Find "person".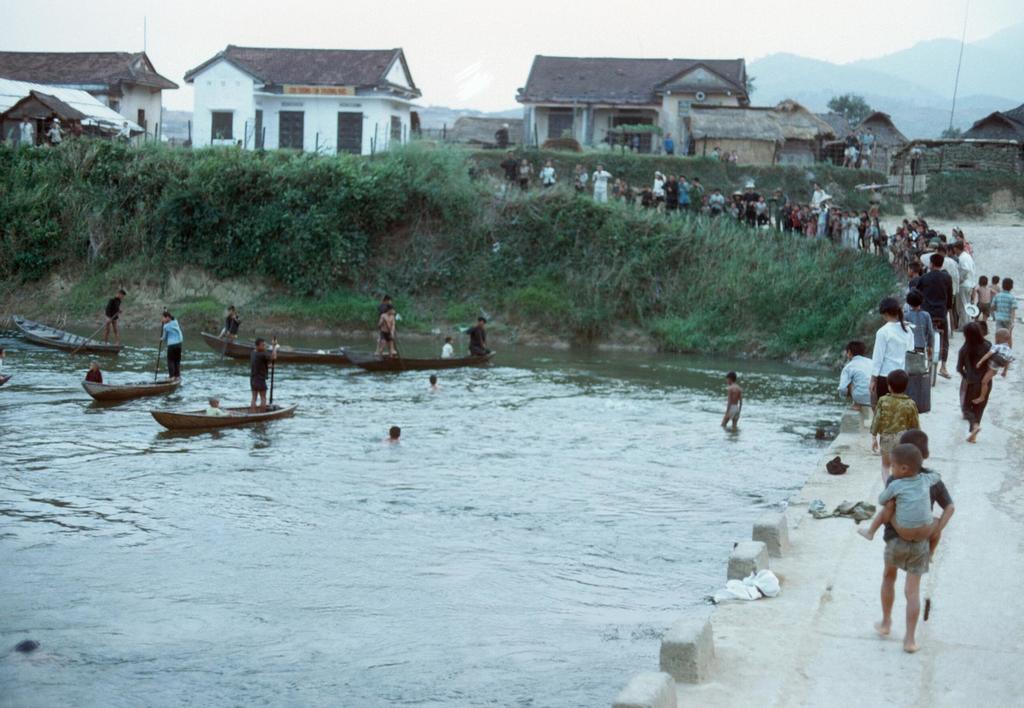
x1=974, y1=322, x2=1016, y2=410.
